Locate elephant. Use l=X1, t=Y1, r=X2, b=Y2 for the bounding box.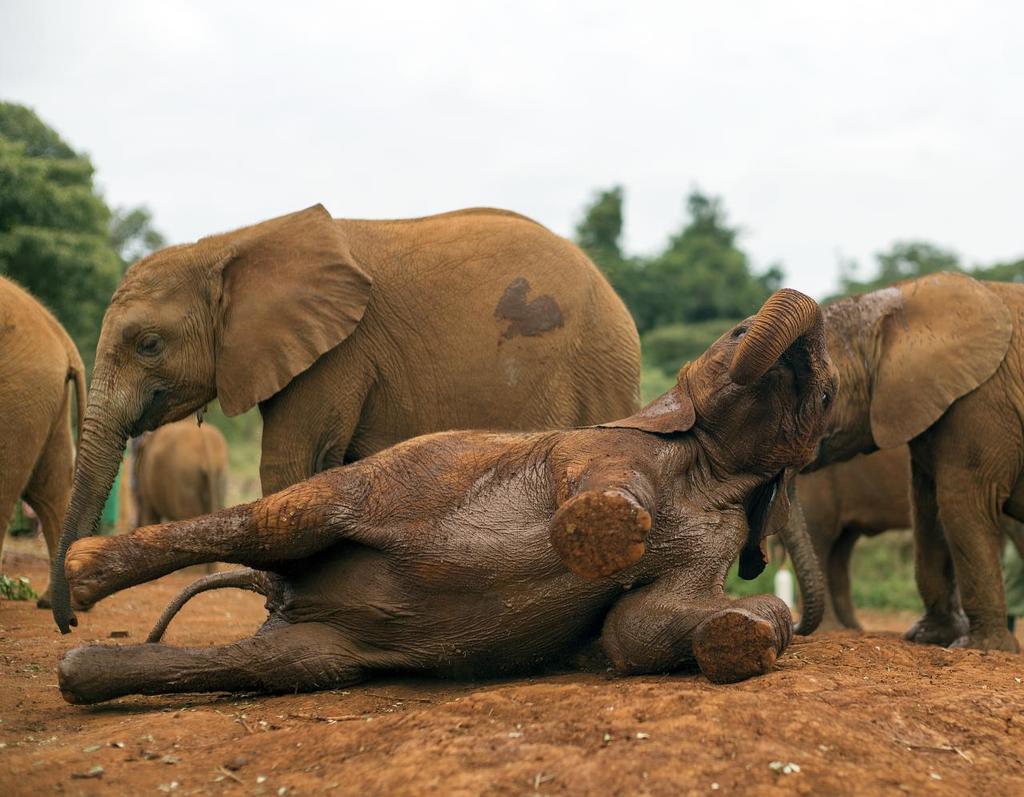
l=44, t=202, r=639, b=626.
